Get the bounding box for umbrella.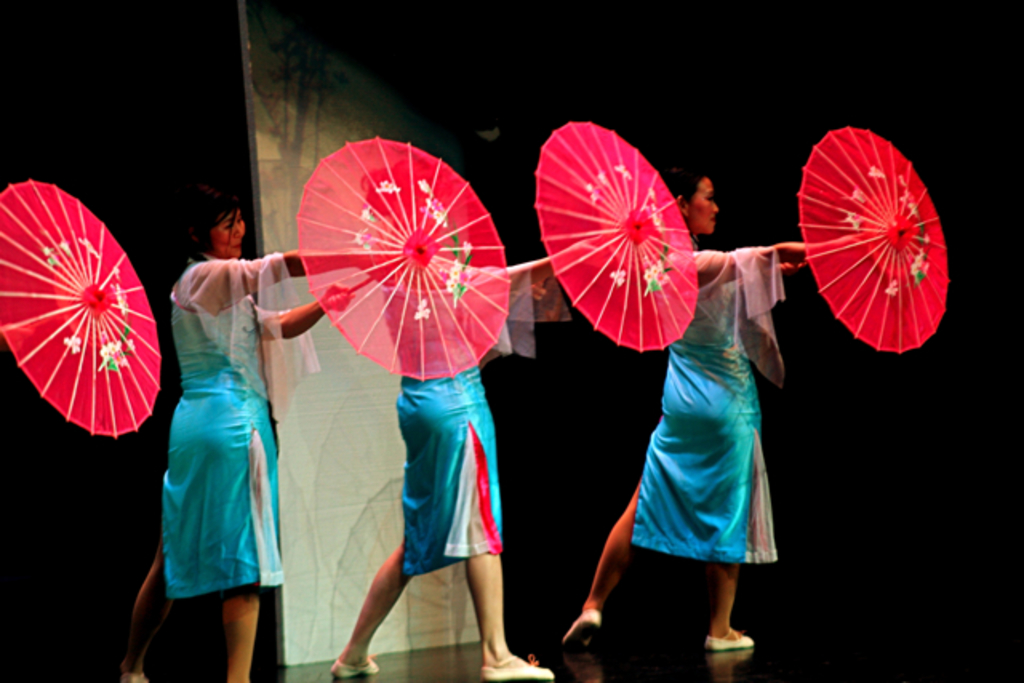
[0,176,163,440].
